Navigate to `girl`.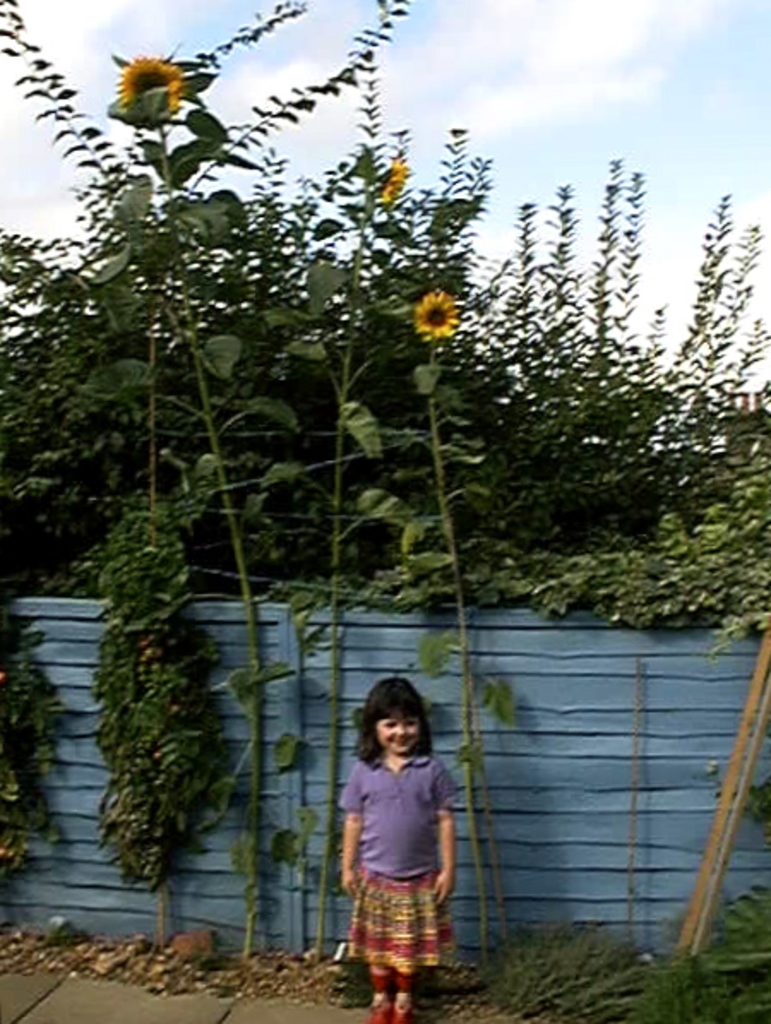
Navigation target: {"x1": 338, "y1": 678, "x2": 454, "y2": 1021}.
